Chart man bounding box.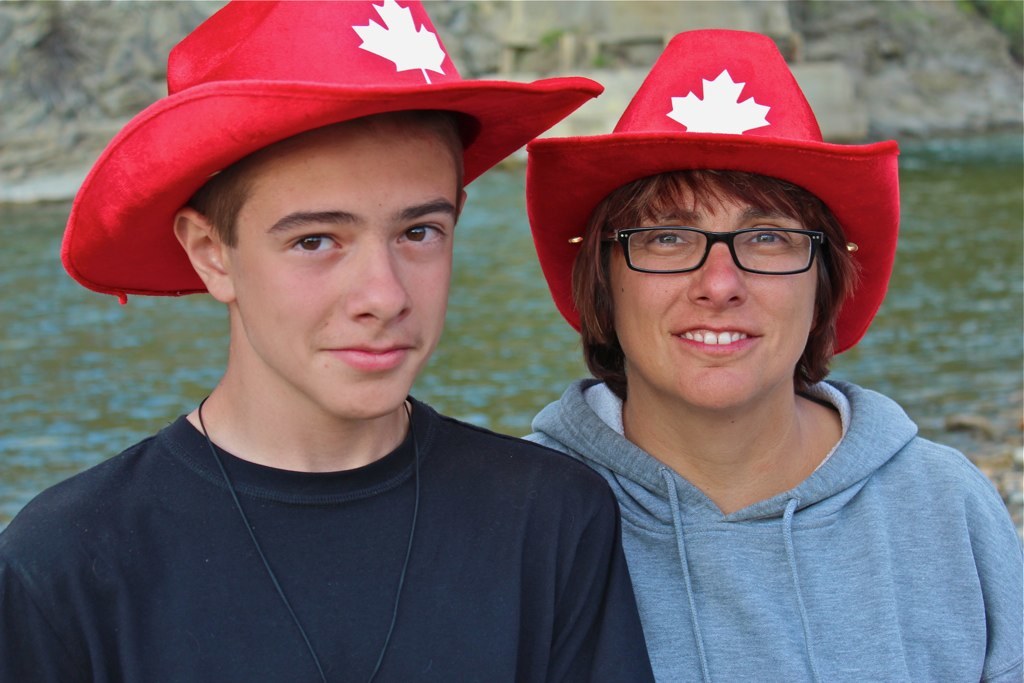
Charted: <region>484, 125, 1016, 671</region>.
